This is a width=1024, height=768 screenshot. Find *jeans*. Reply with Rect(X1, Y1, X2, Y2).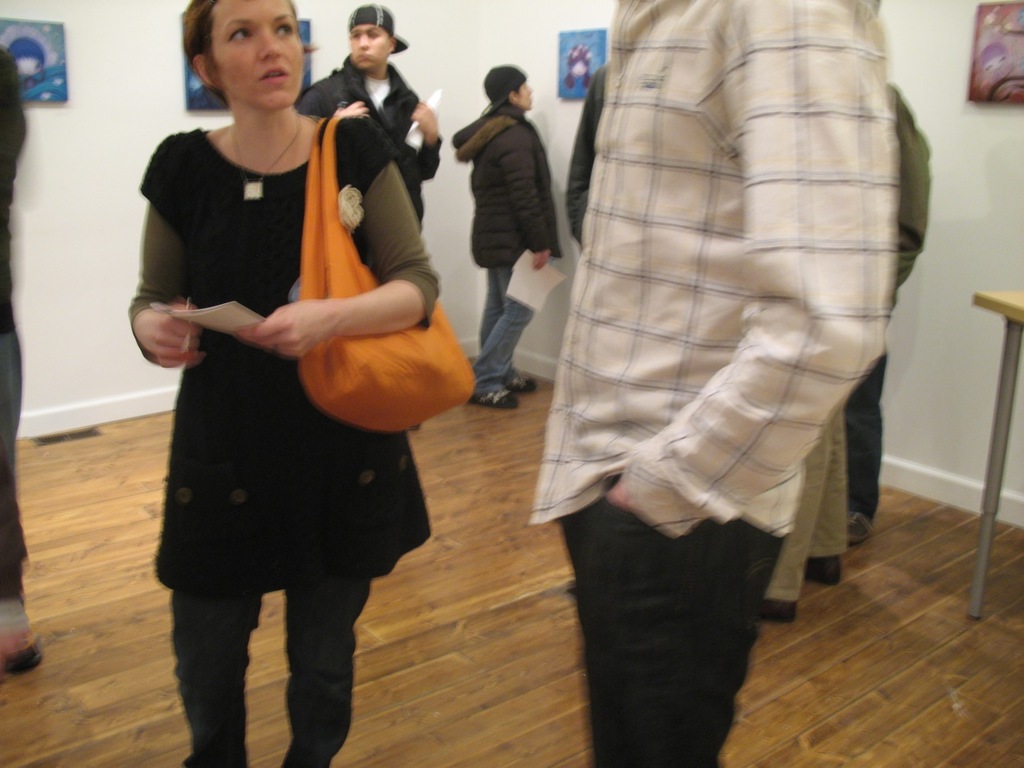
Rect(477, 258, 549, 408).
